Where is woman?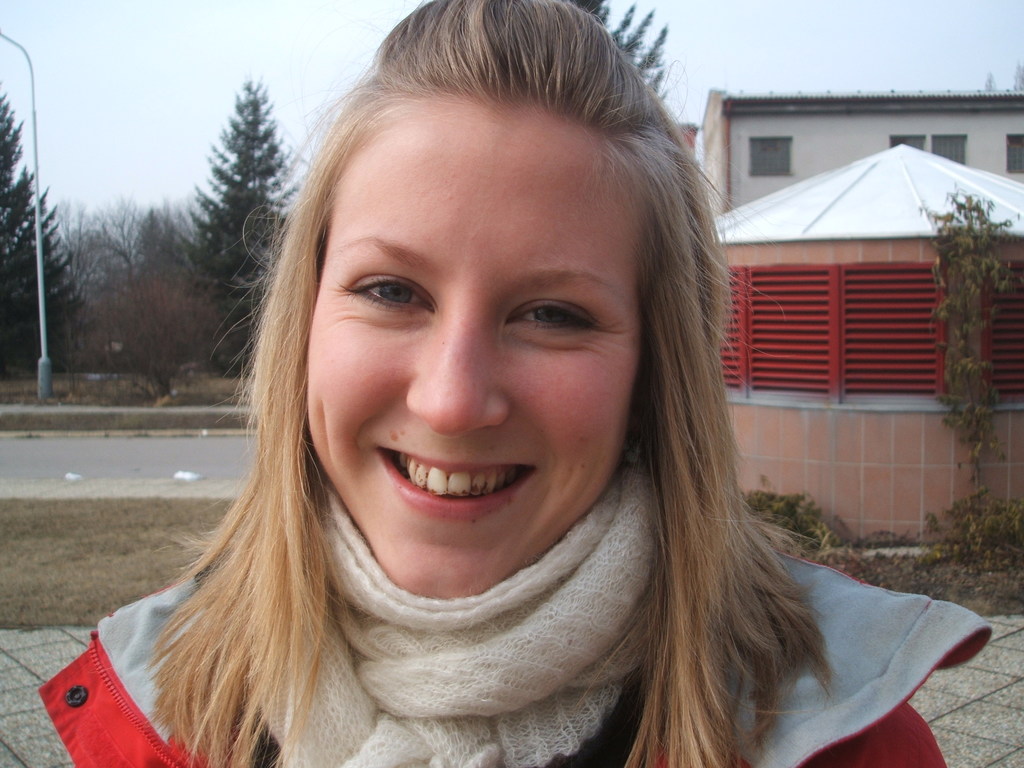
57/65/888/756.
